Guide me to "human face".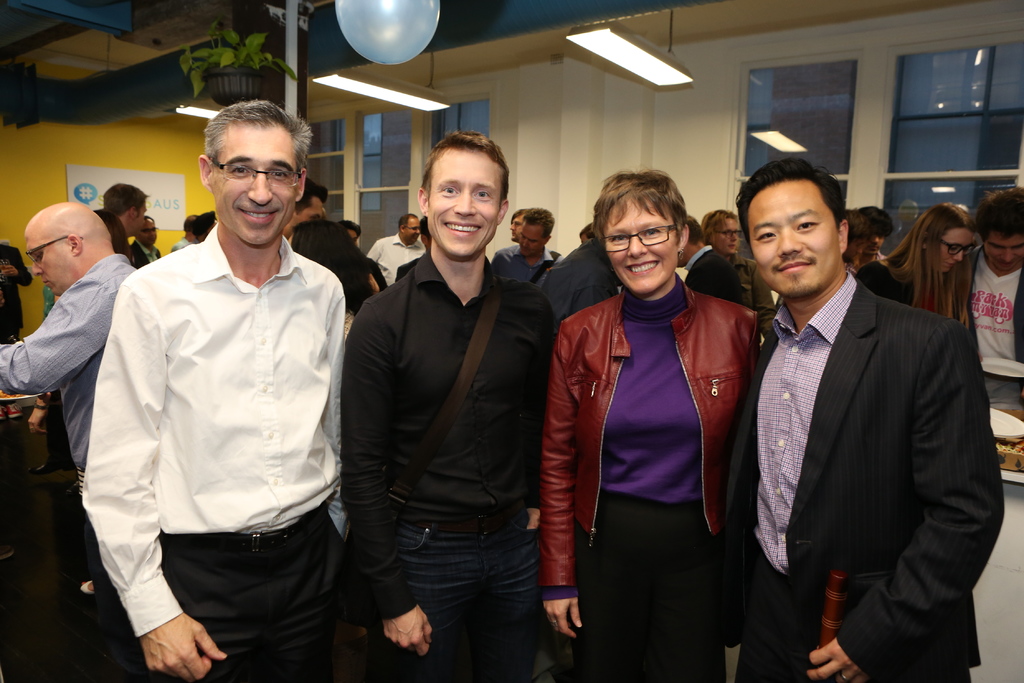
Guidance: (x1=29, y1=230, x2=67, y2=292).
